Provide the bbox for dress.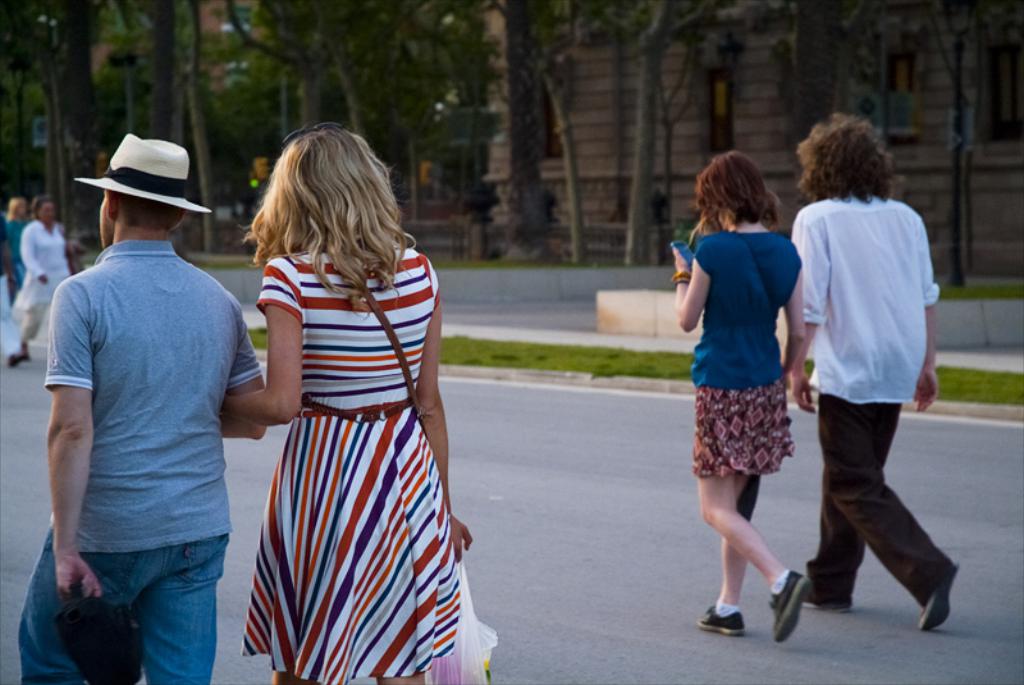
{"x1": 18, "y1": 219, "x2": 73, "y2": 341}.
